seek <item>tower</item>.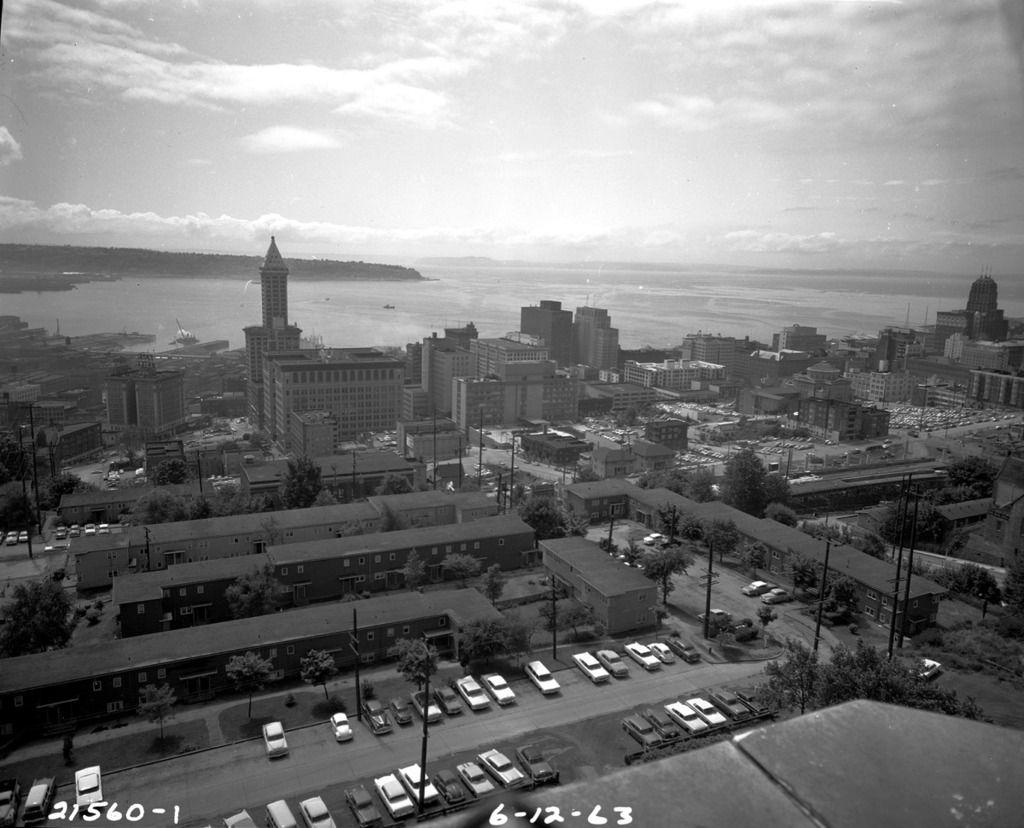
BBox(102, 382, 192, 442).
